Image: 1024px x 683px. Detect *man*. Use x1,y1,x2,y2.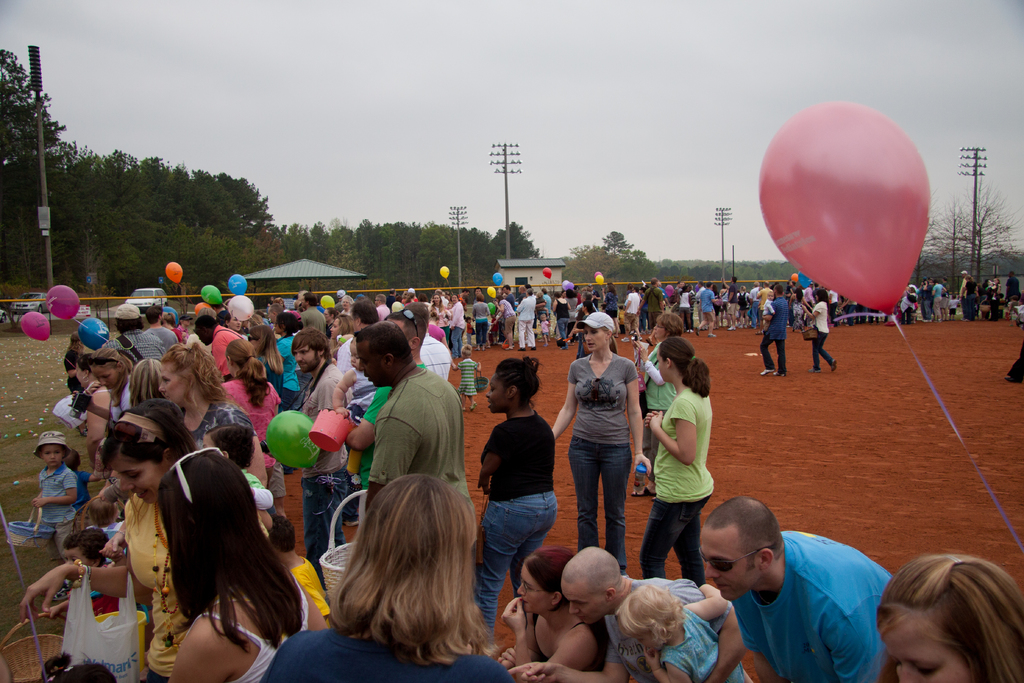
641,277,668,330.
